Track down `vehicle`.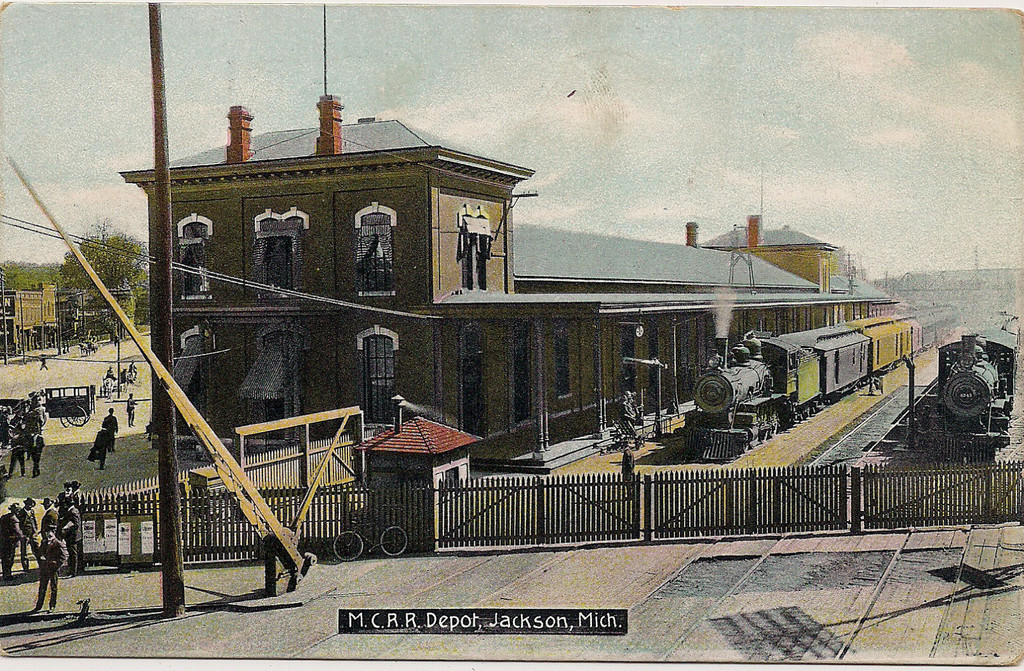
Tracked to 104, 131, 921, 520.
